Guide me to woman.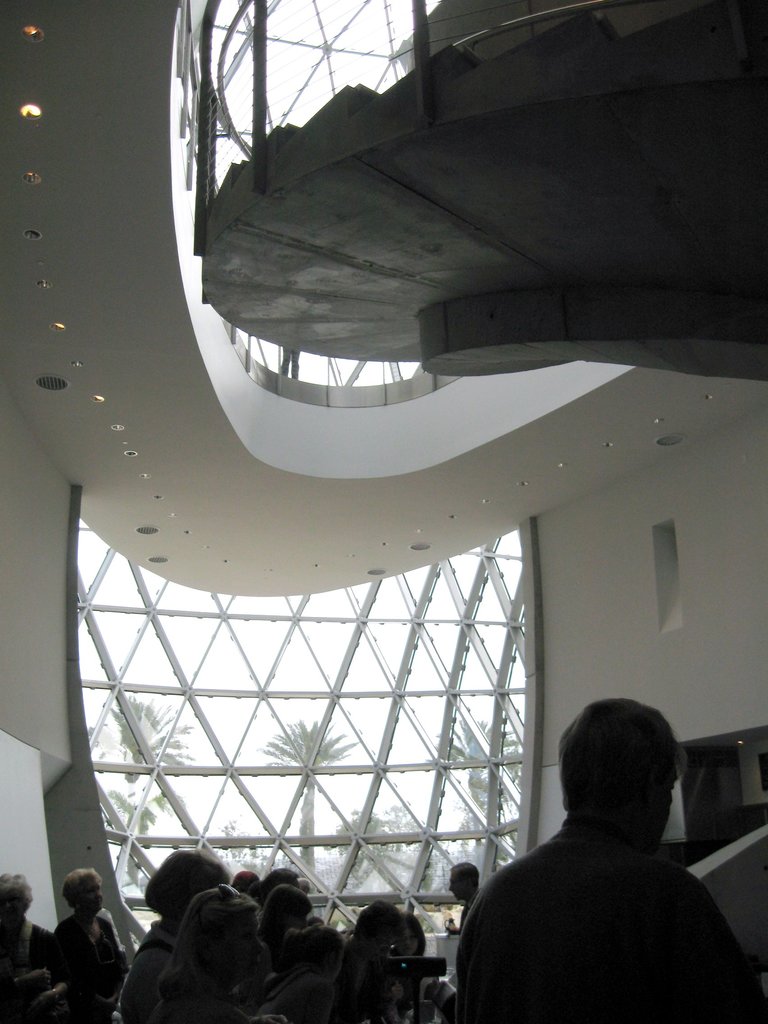
Guidance: [49,868,133,1023].
